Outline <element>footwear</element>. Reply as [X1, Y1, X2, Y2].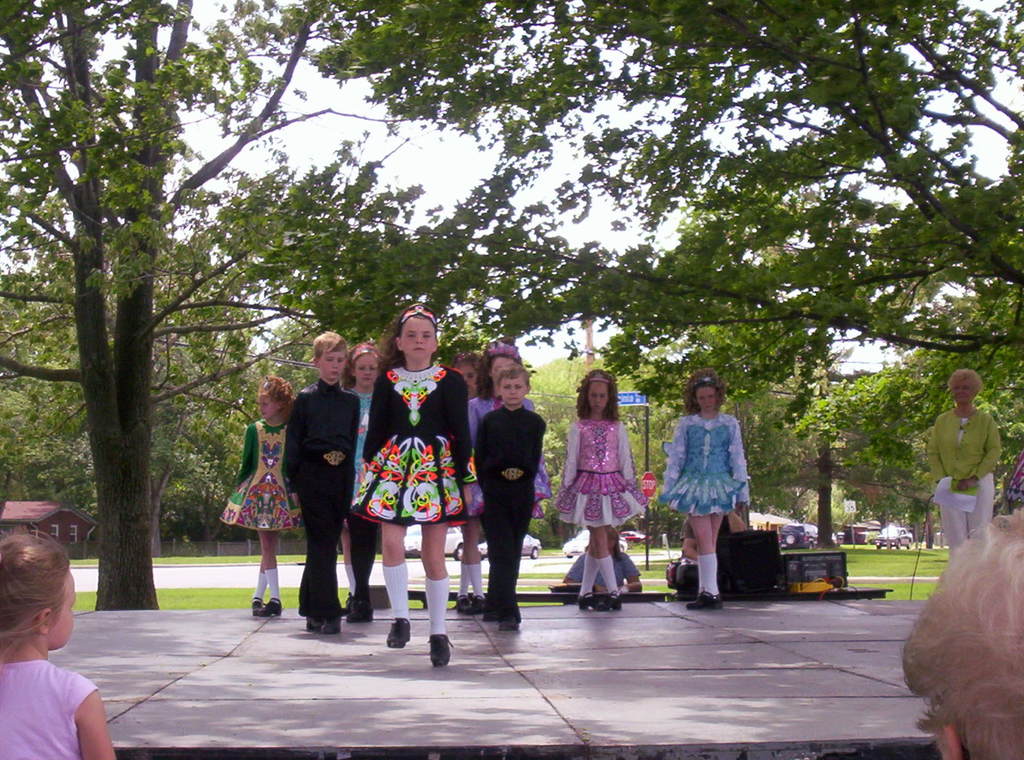
[425, 634, 460, 667].
